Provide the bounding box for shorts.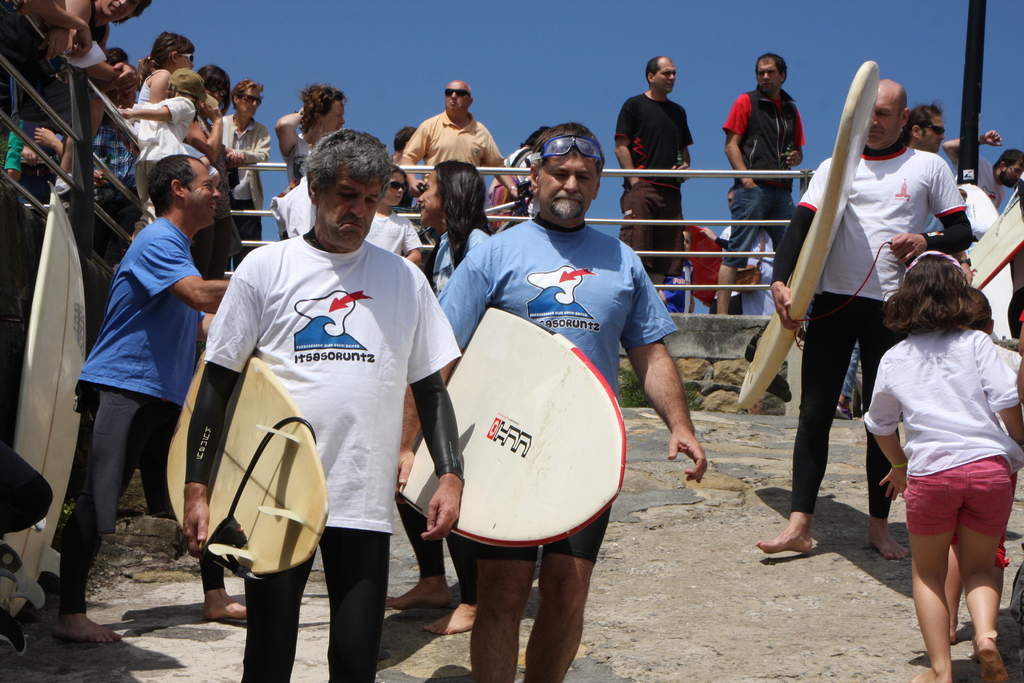
(left=903, top=456, right=1015, bottom=539).
